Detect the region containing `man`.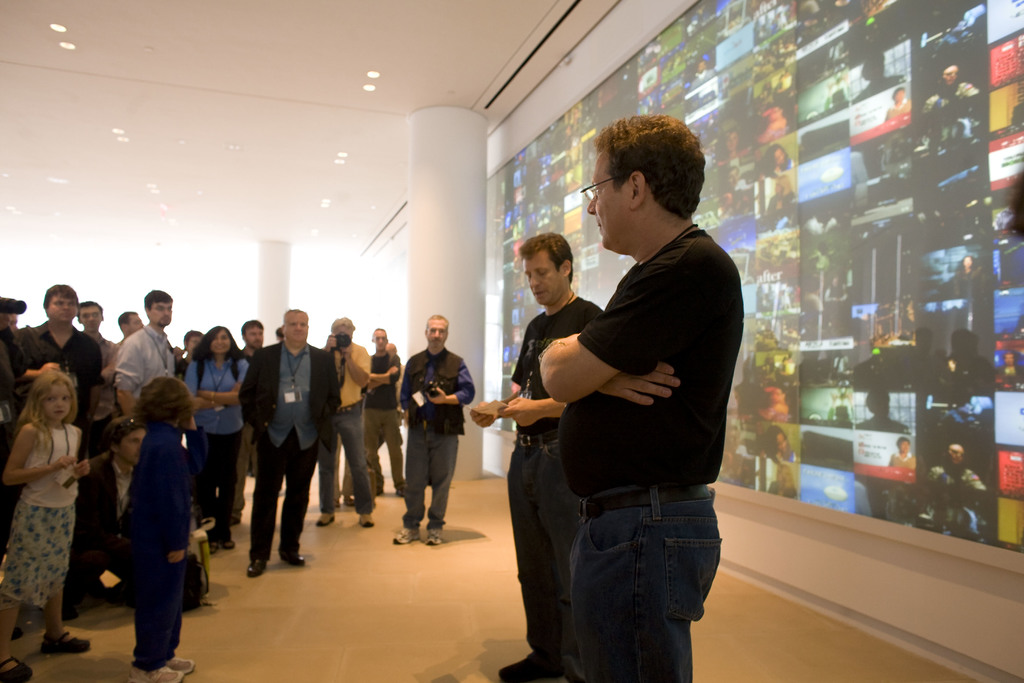
box=[357, 318, 404, 499].
